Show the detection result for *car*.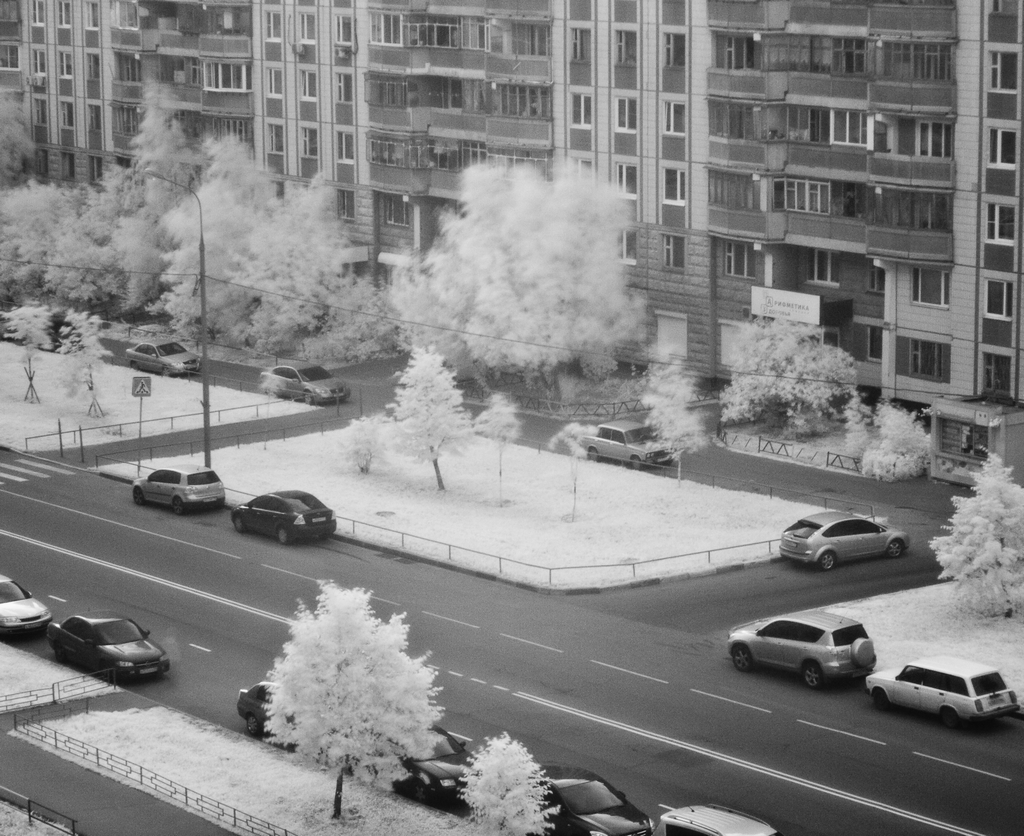
(left=233, top=691, right=274, bottom=741).
